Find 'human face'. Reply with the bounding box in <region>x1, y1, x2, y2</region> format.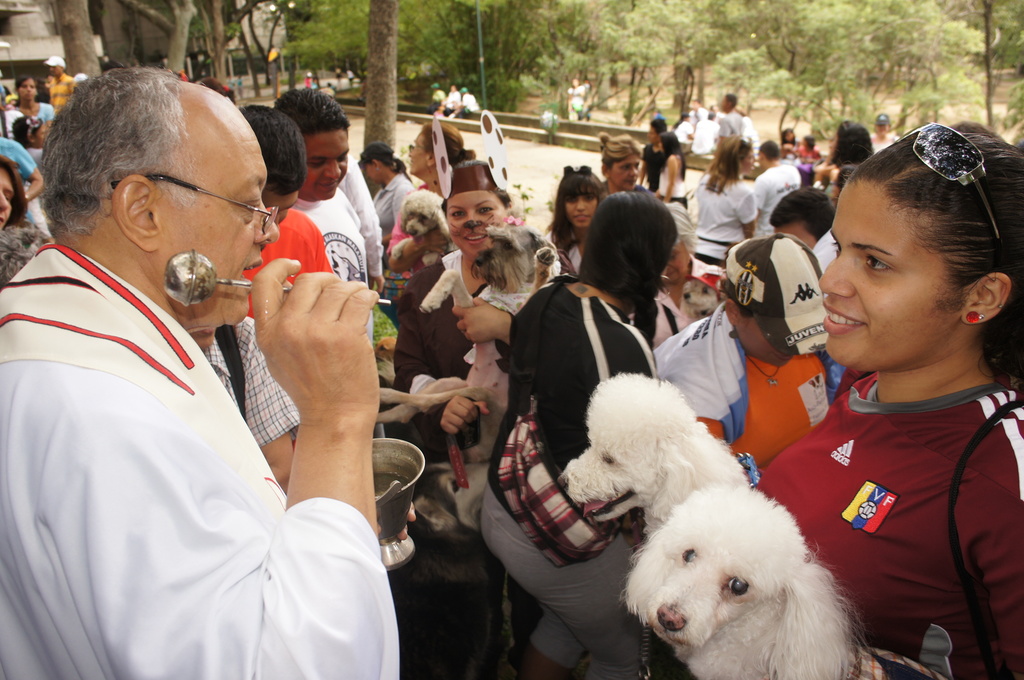
<region>409, 130, 434, 171</region>.
